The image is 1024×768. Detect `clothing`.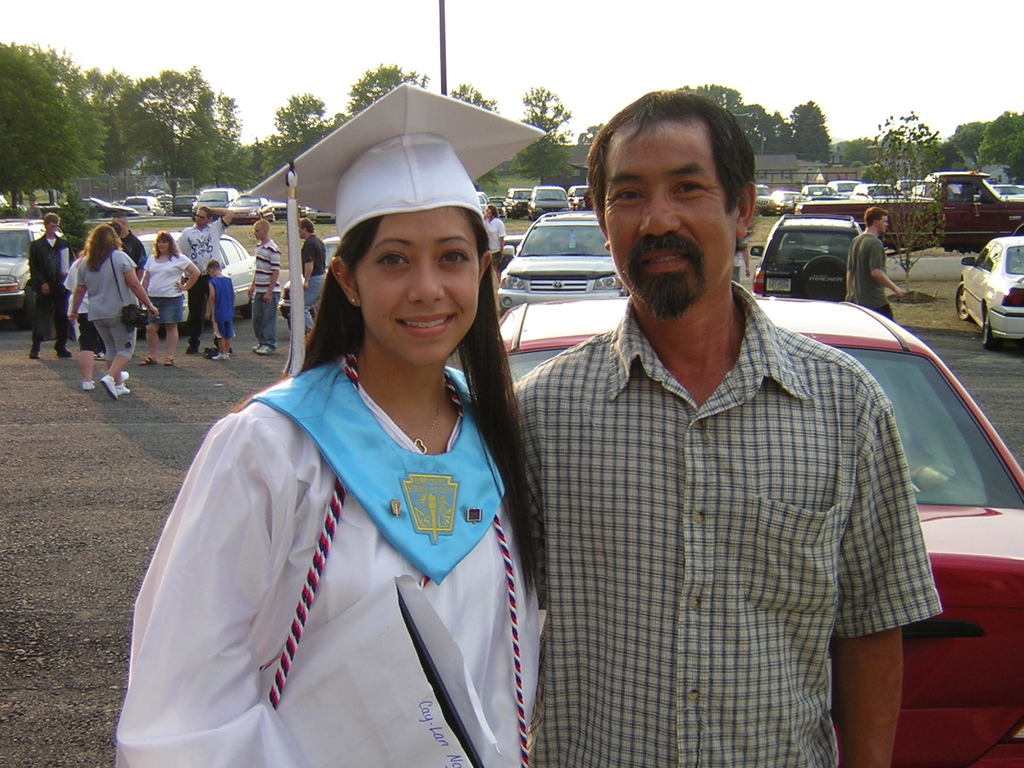
Detection: Rect(508, 282, 945, 767).
